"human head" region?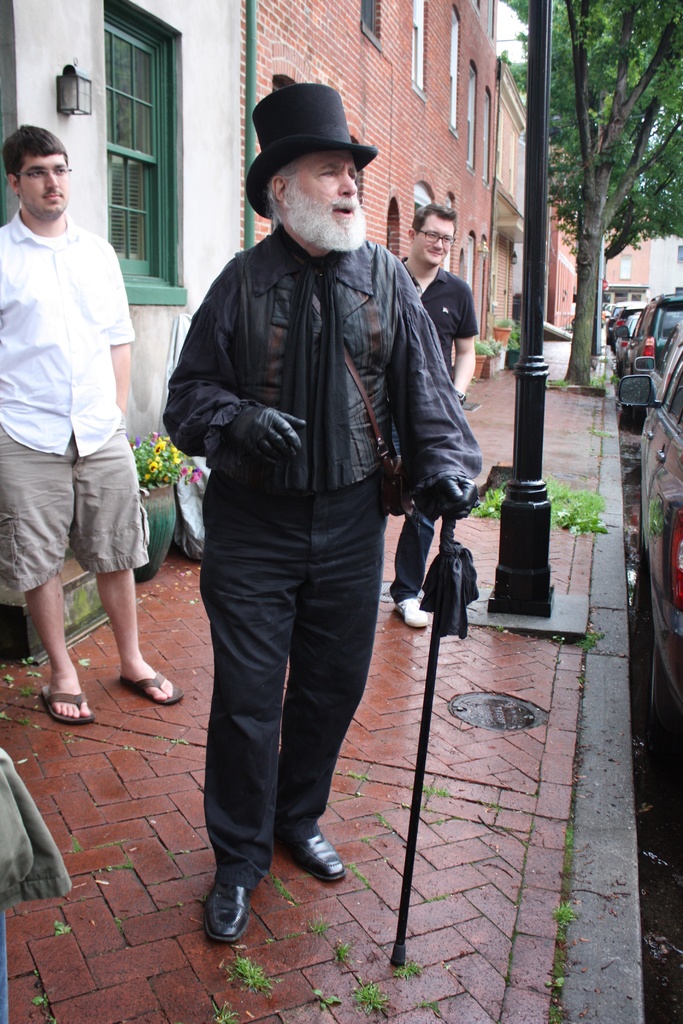
bbox=(404, 197, 458, 267)
